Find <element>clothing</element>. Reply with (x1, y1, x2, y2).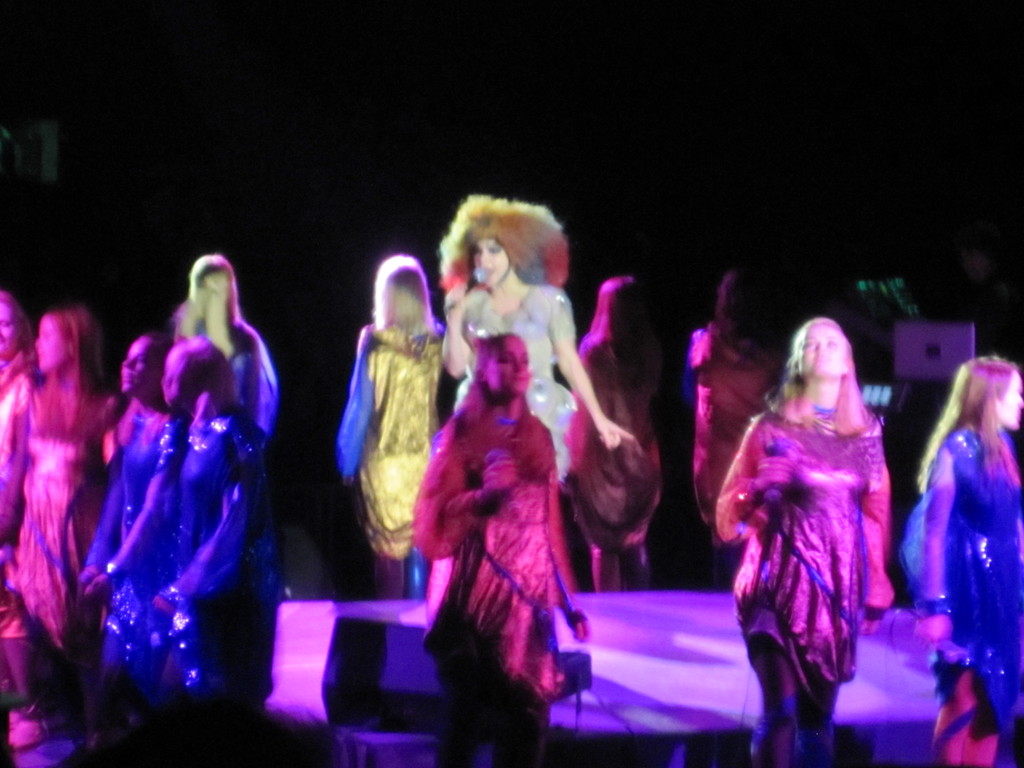
(728, 344, 902, 723).
